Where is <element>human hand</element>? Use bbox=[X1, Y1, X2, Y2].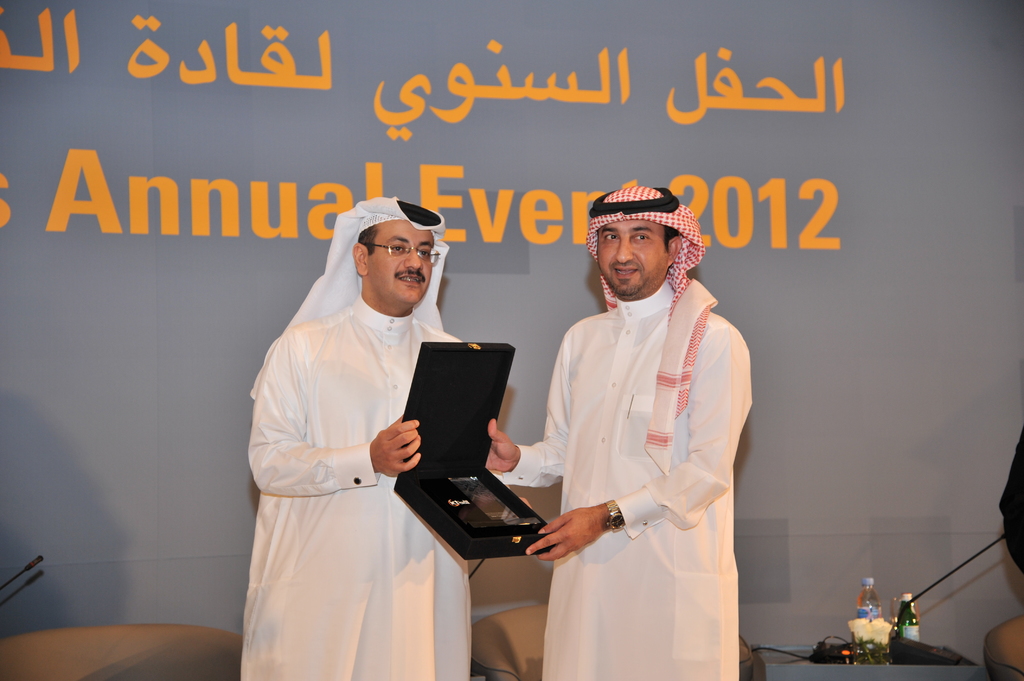
bbox=[524, 507, 607, 562].
